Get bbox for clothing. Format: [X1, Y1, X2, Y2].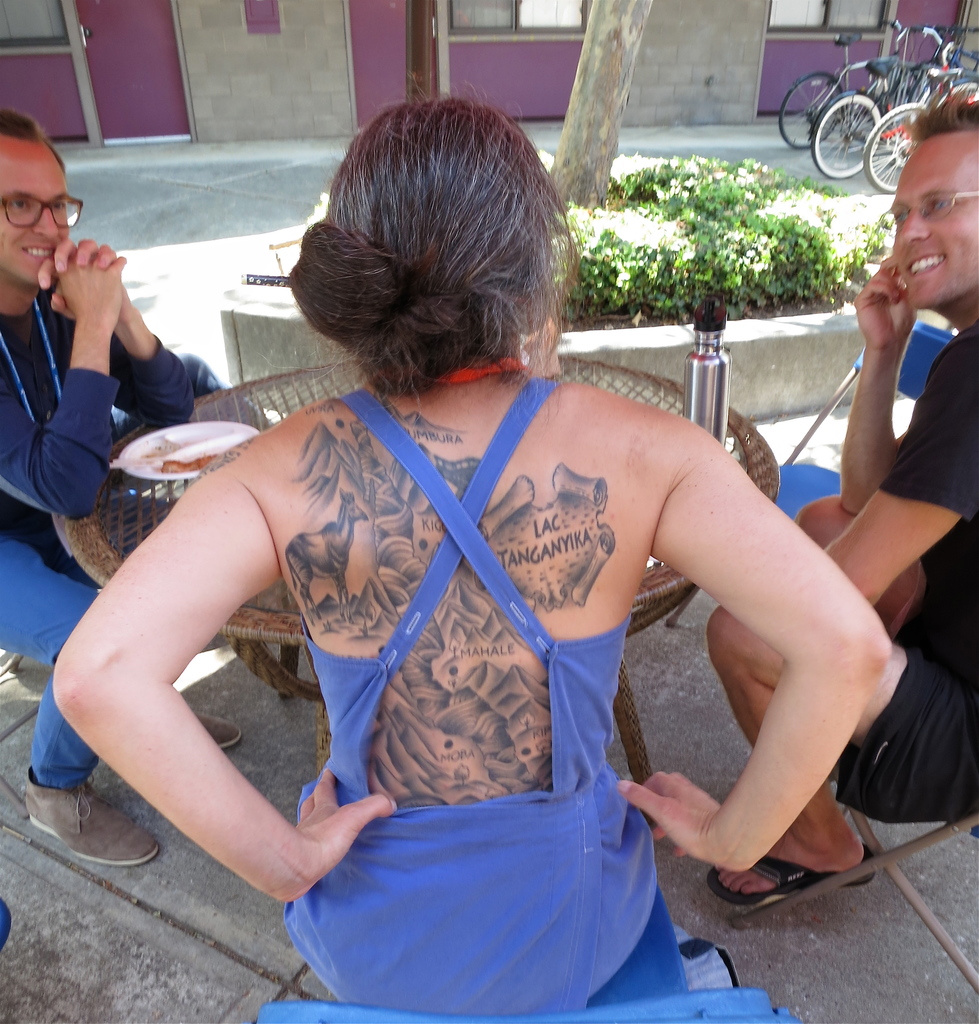
[5, 542, 93, 785].
